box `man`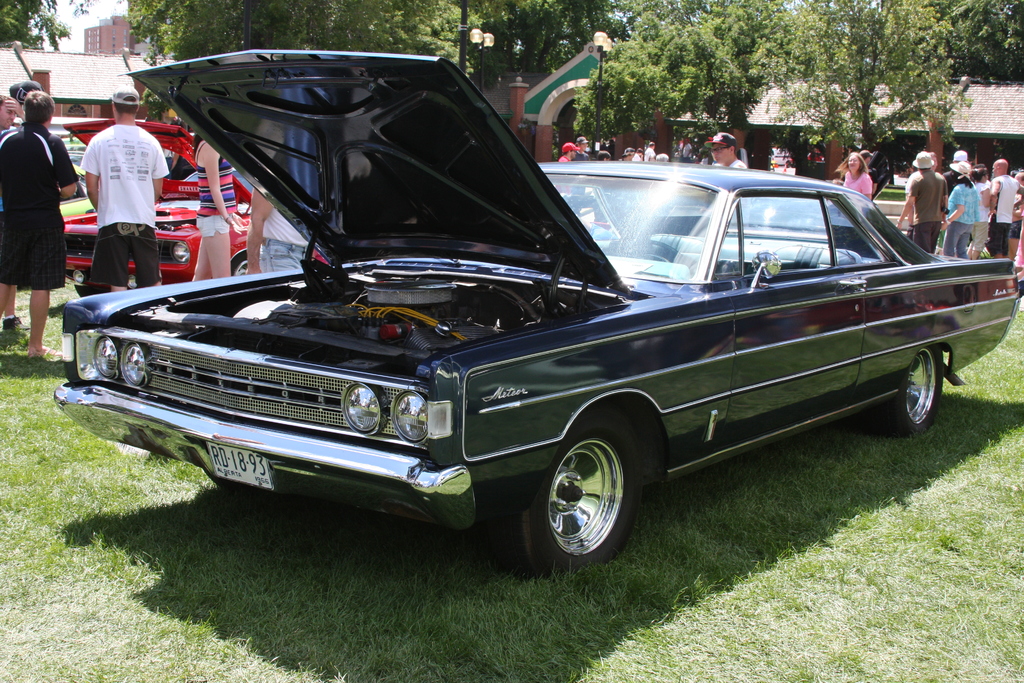
rect(0, 89, 80, 358)
